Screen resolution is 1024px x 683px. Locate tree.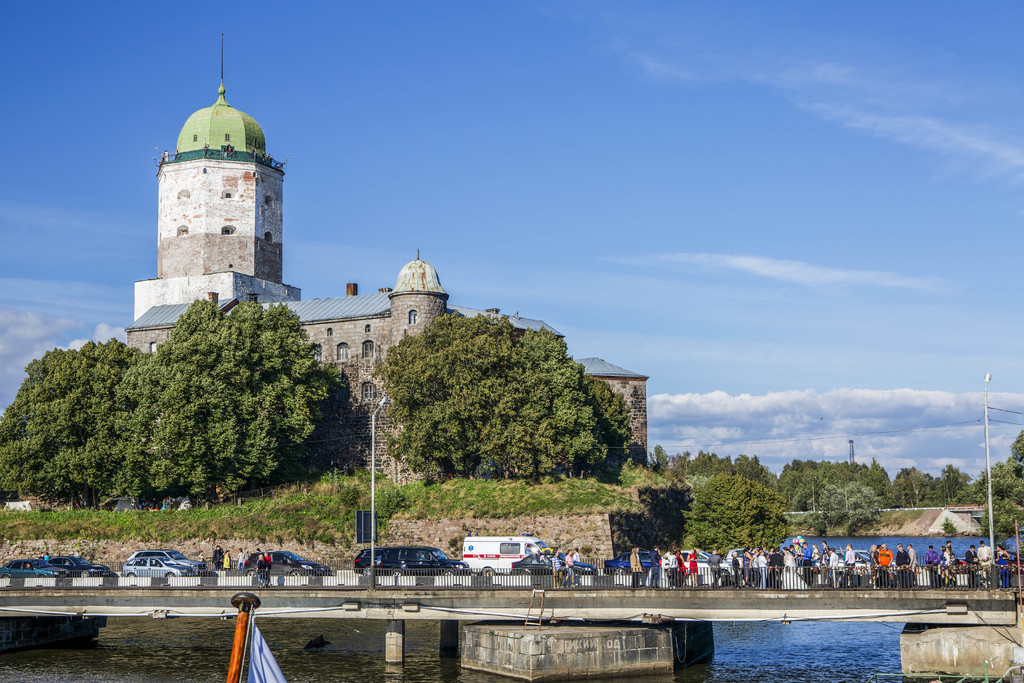
(left=893, top=466, right=943, bottom=506).
